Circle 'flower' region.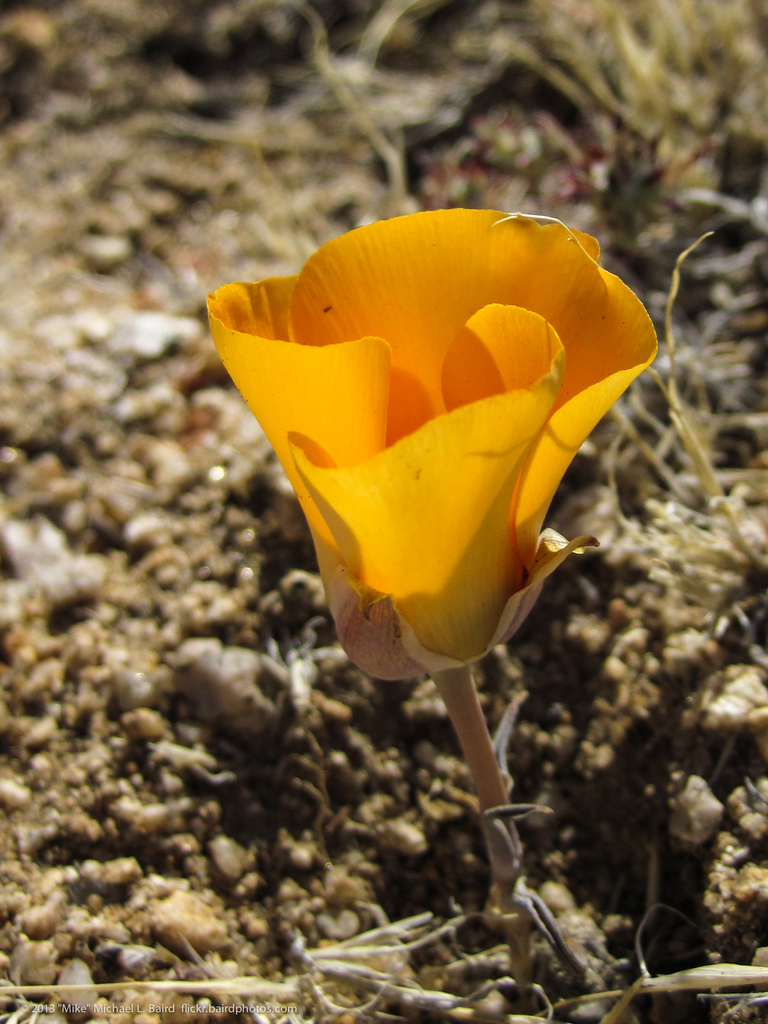
Region: (171, 169, 684, 771).
